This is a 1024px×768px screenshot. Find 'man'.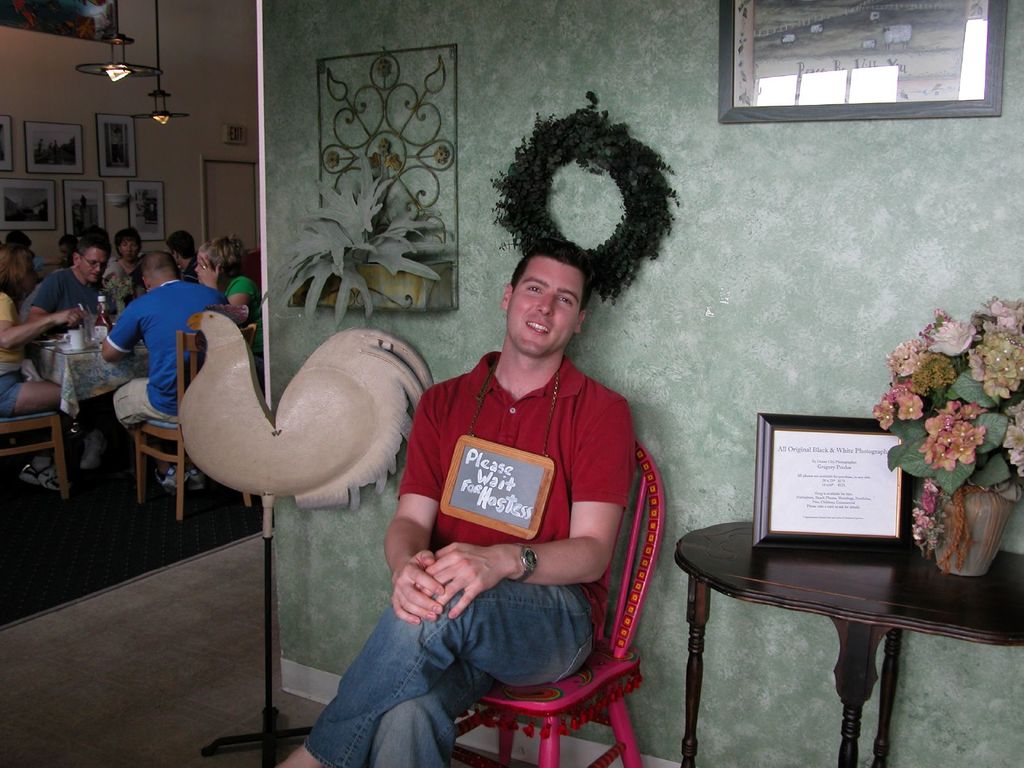
Bounding box: region(163, 228, 205, 287).
